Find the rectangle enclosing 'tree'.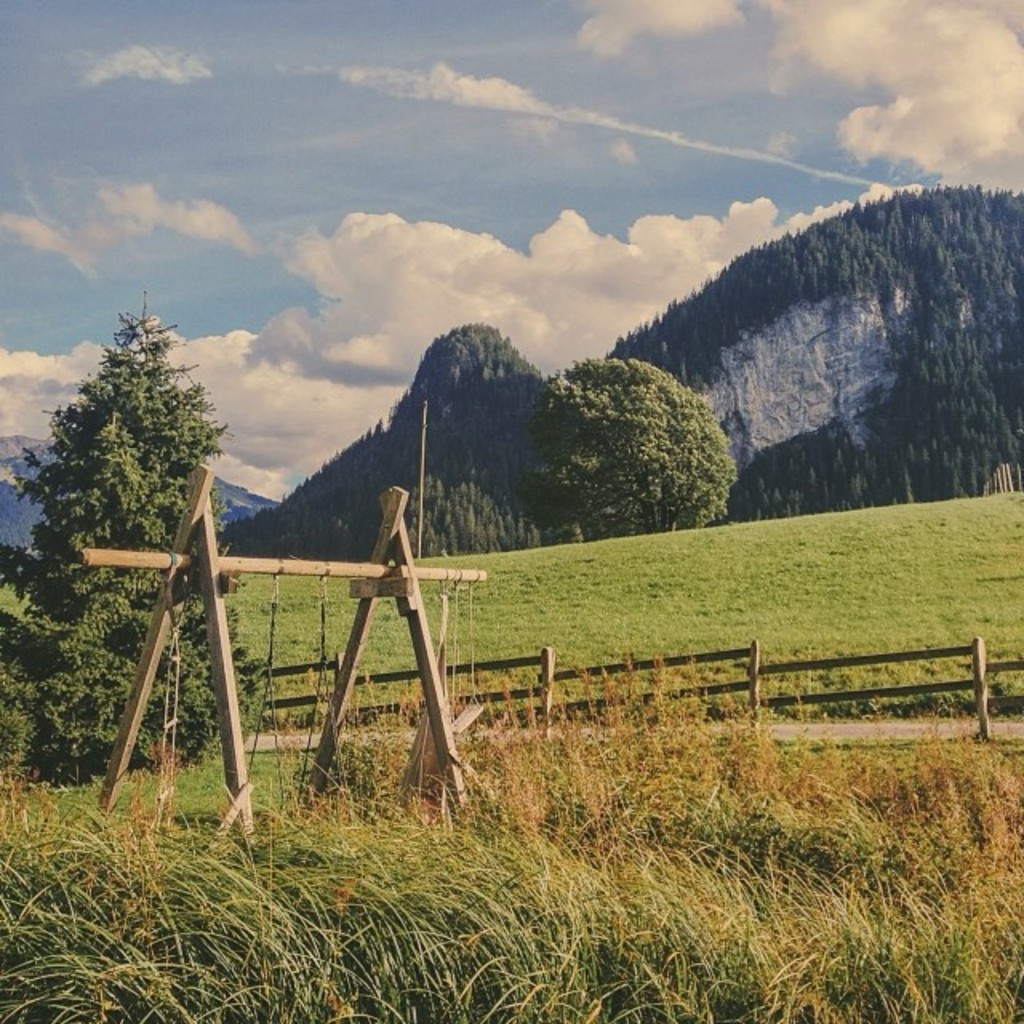
[left=0, top=278, right=266, bottom=790].
